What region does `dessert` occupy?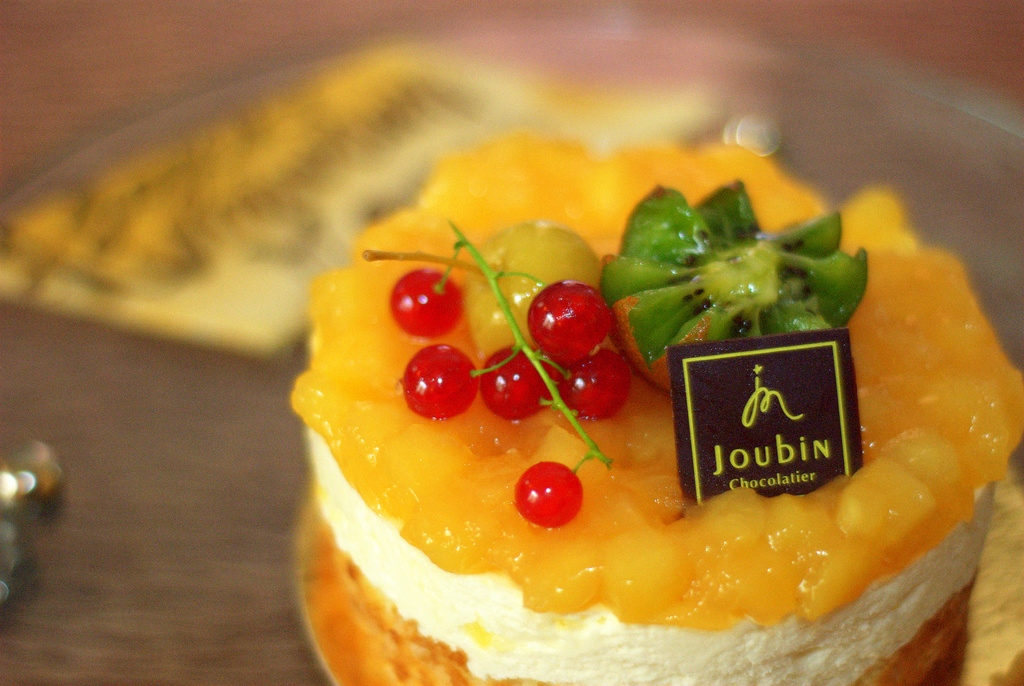
bbox=[0, 54, 720, 348].
